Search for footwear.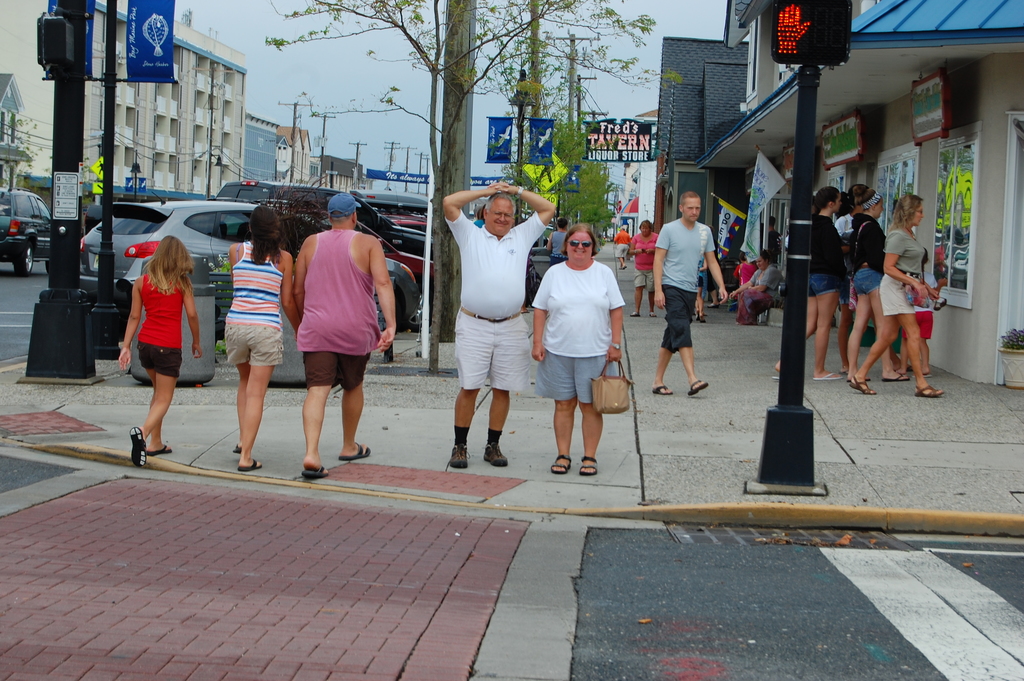
Found at [x1=300, y1=457, x2=330, y2=482].
